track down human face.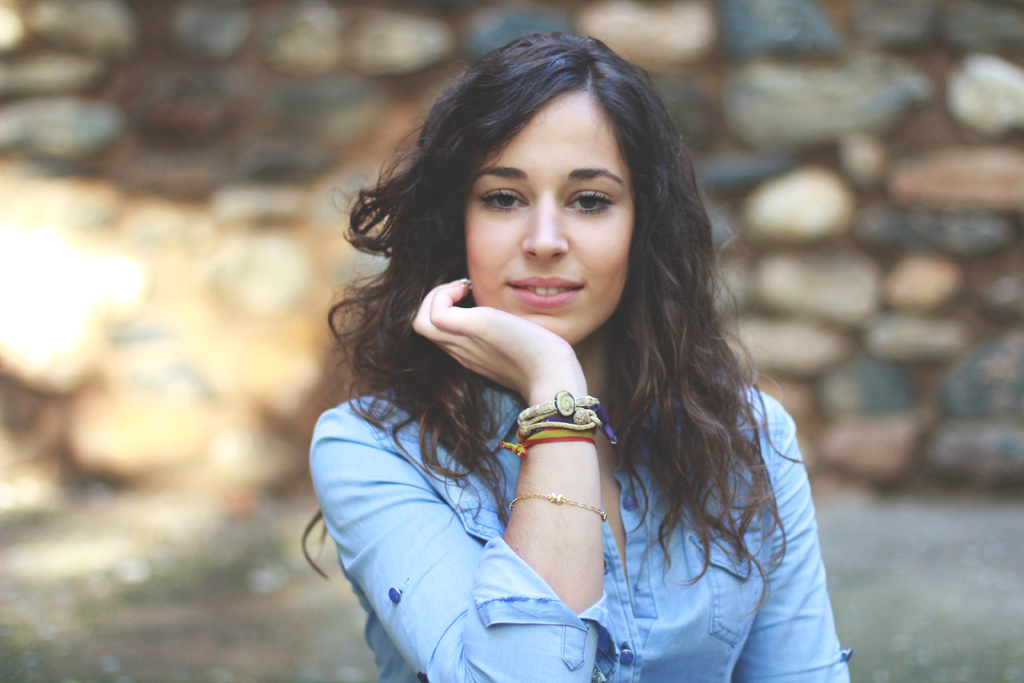
Tracked to 470:97:637:347.
